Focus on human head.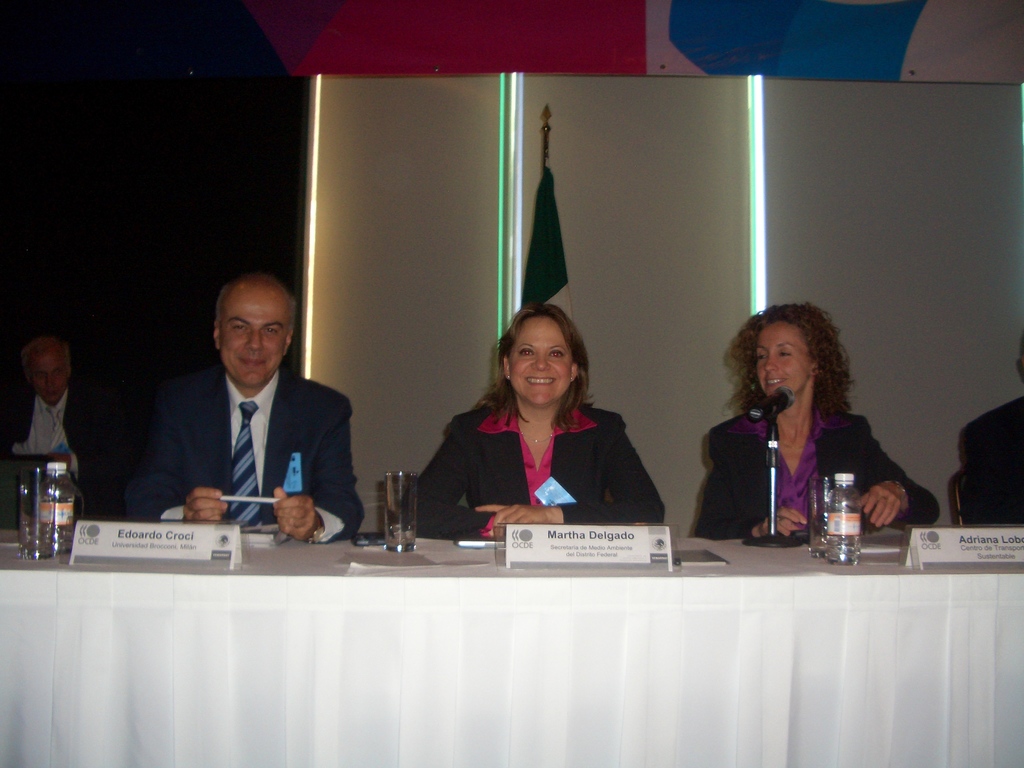
Focused at [x1=497, y1=308, x2=586, y2=408].
